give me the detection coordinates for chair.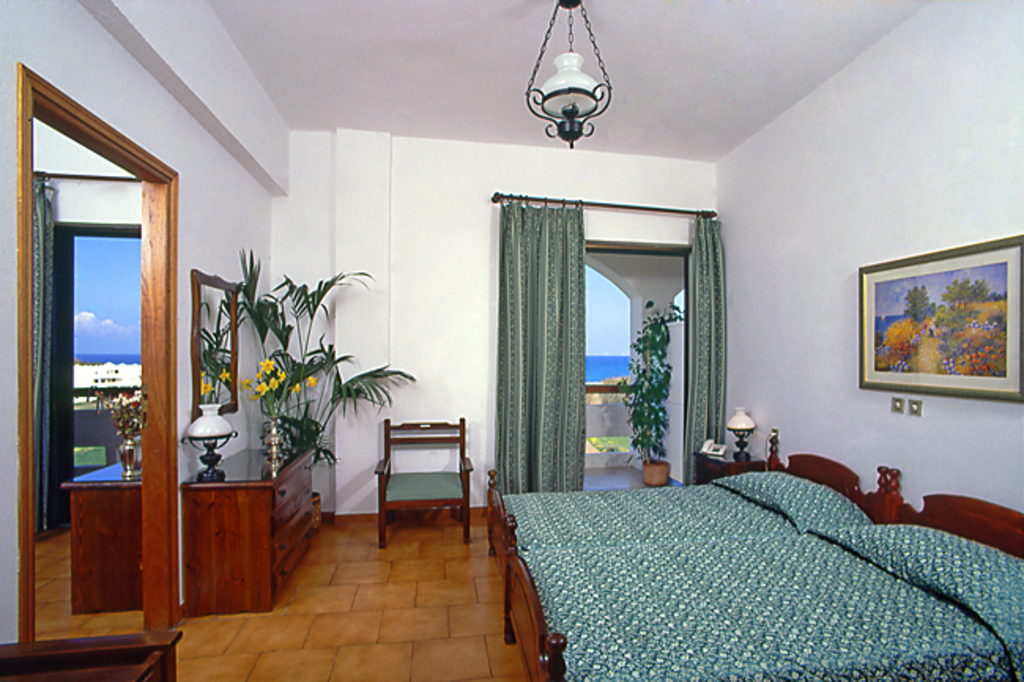
bbox(373, 416, 476, 547).
